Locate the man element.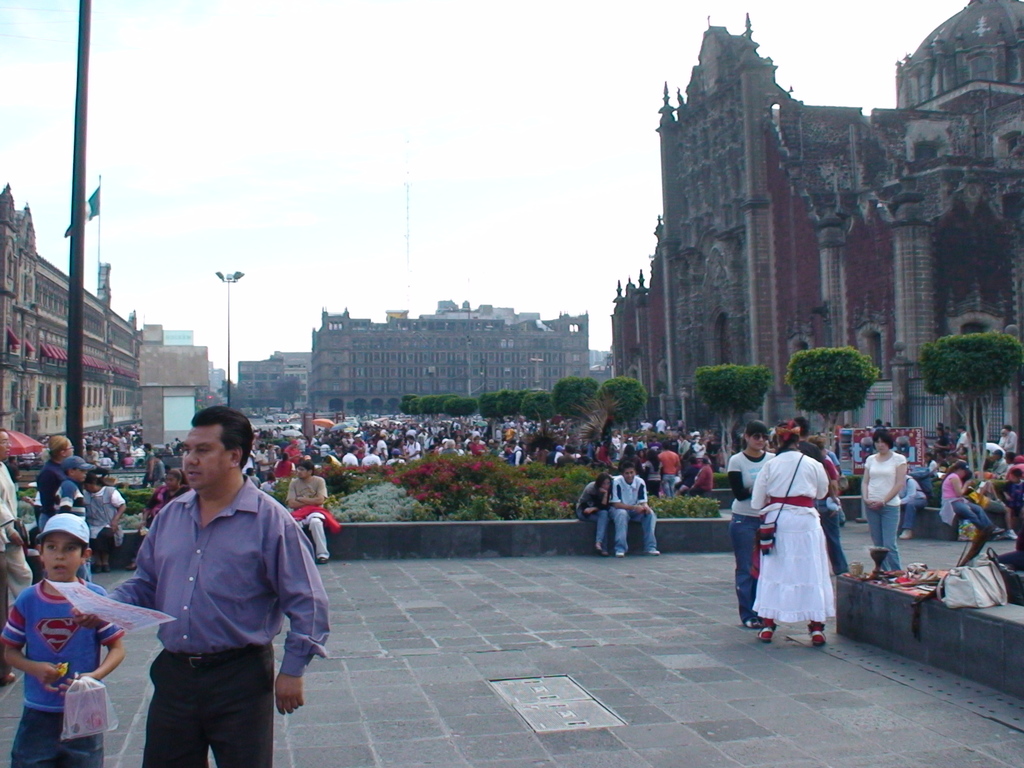
Element bbox: bbox=[0, 423, 47, 685].
